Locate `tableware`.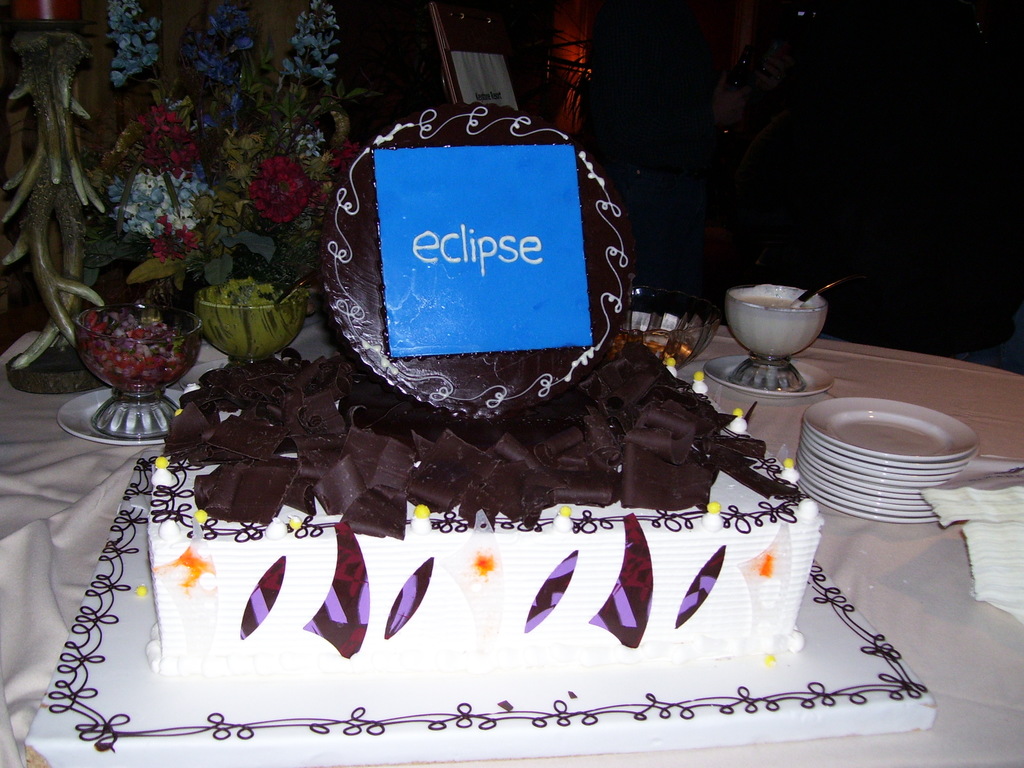
Bounding box: select_region(61, 378, 204, 452).
